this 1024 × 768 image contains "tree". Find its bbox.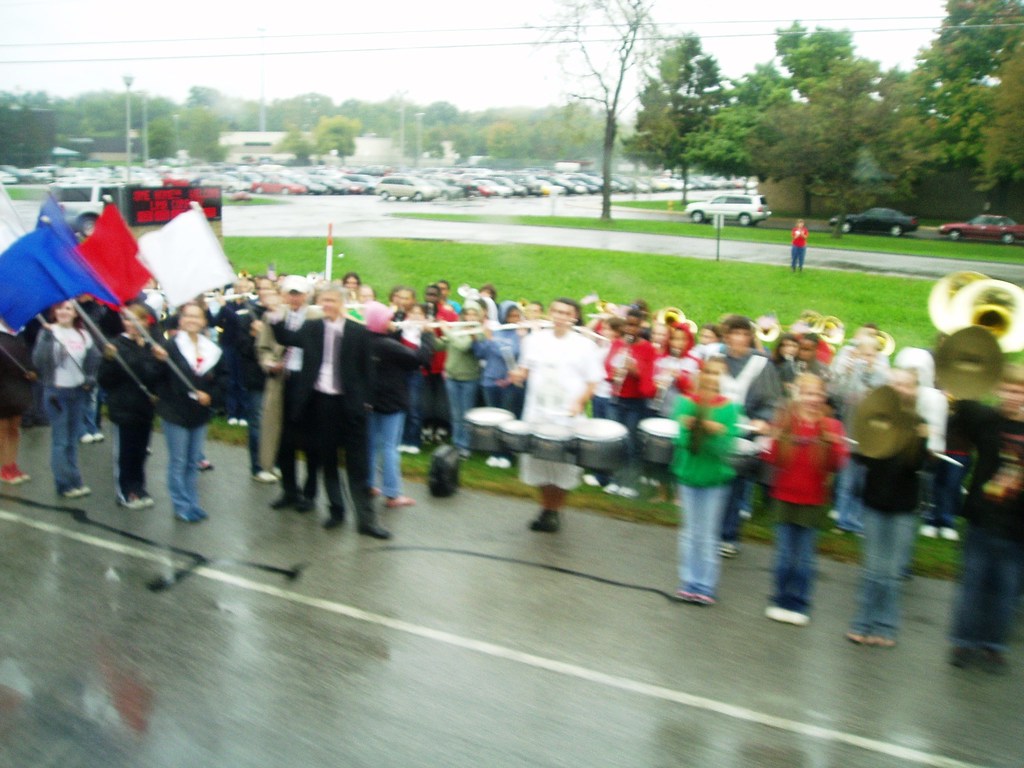
x1=874 y1=0 x2=979 y2=161.
